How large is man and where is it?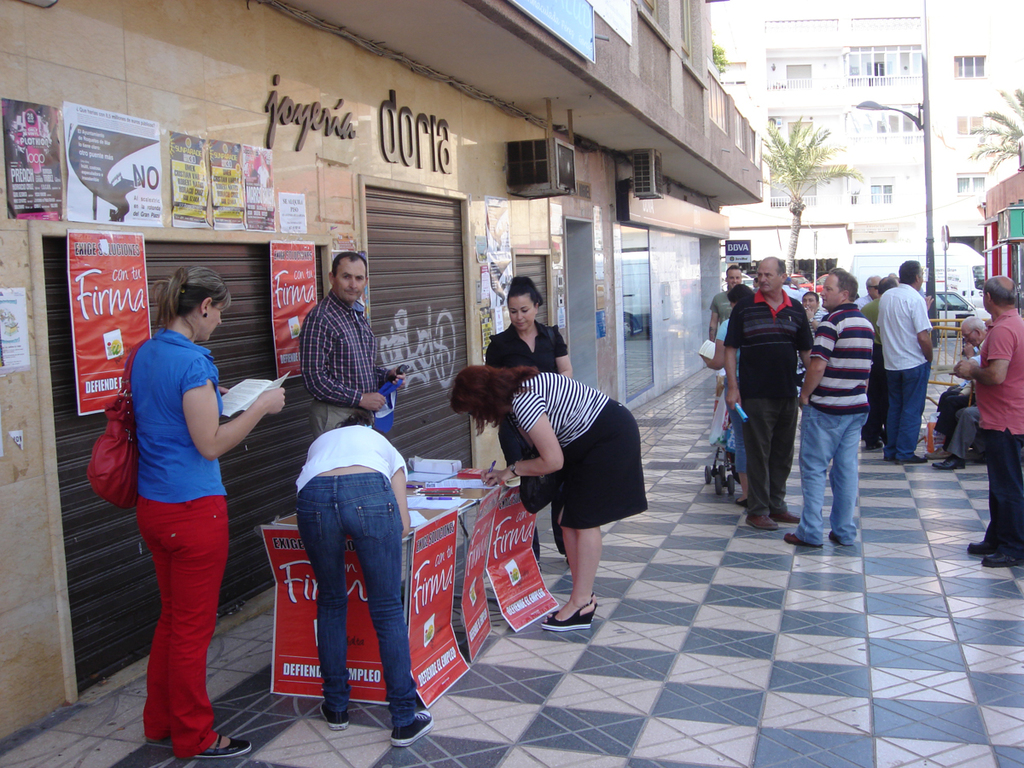
Bounding box: box(298, 252, 408, 439).
